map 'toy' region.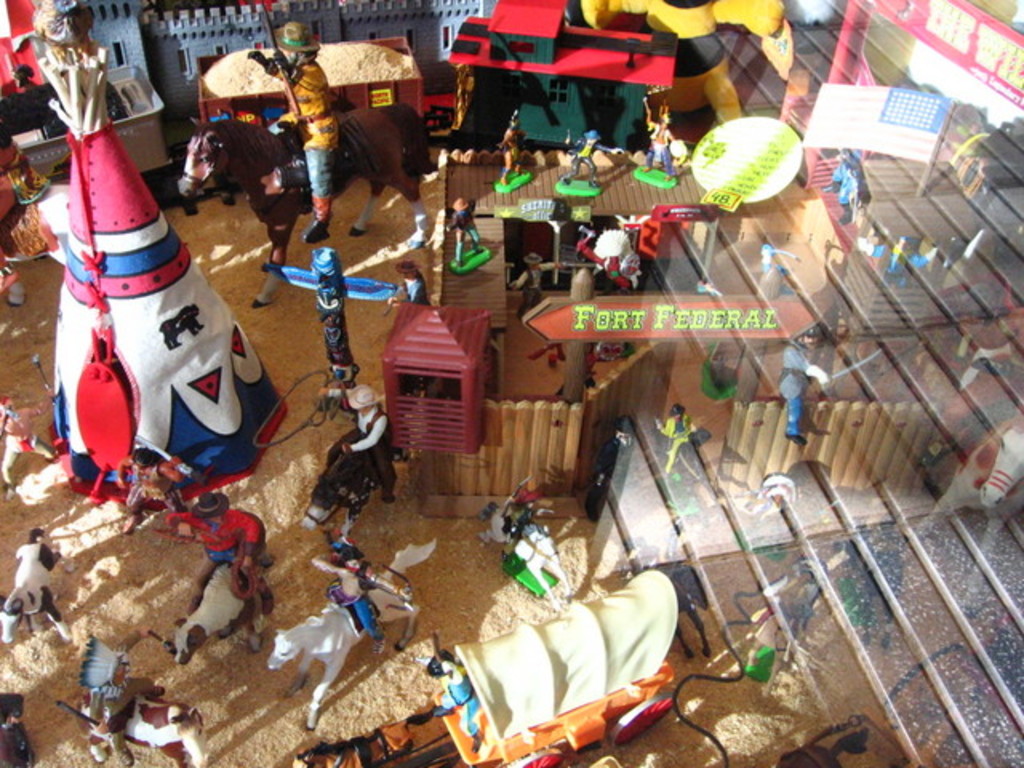
Mapped to <bbox>298, 429, 413, 536</bbox>.
